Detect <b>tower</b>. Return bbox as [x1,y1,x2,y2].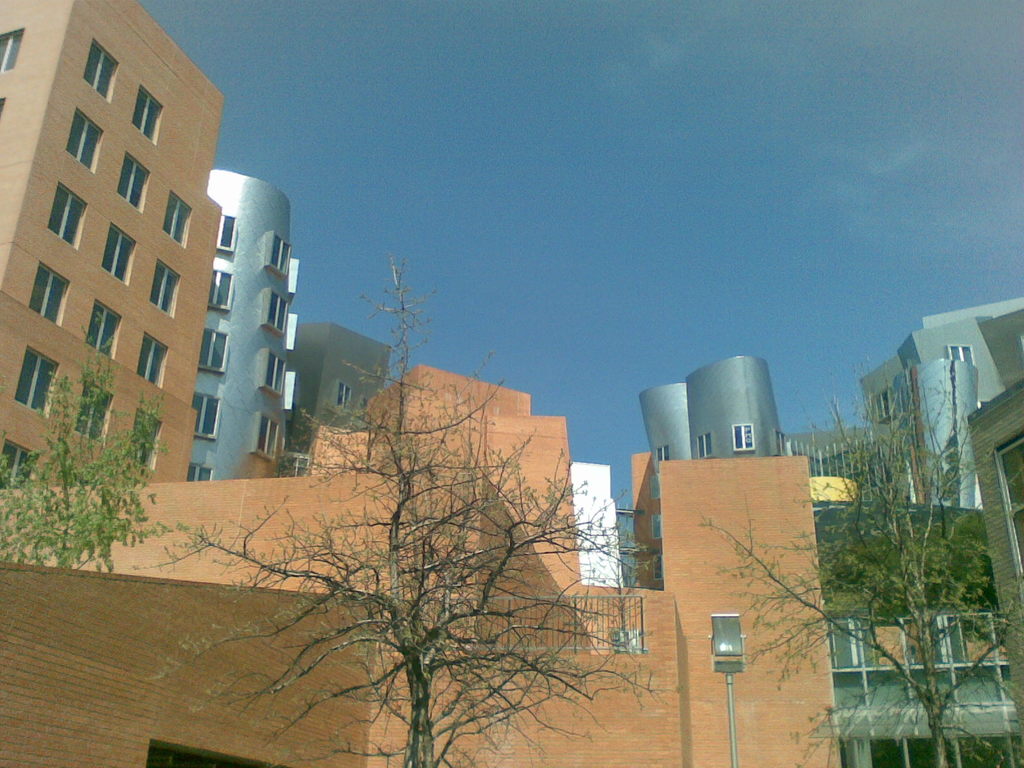
[793,368,1023,767].
